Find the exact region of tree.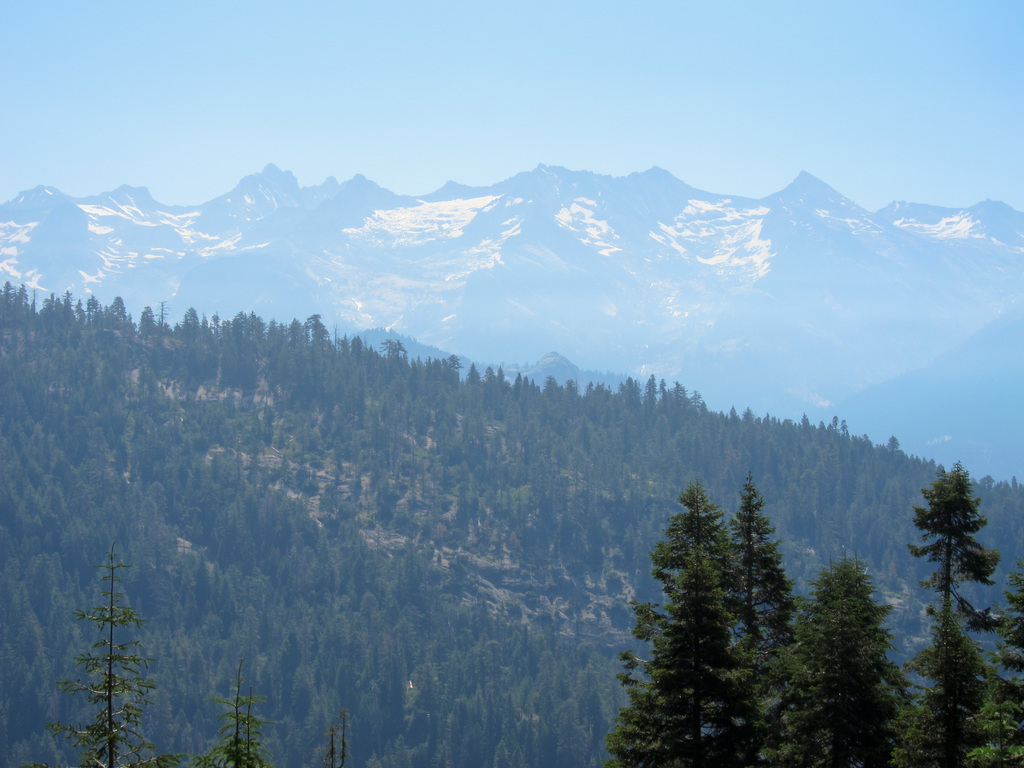
Exact region: 195/663/275/767.
